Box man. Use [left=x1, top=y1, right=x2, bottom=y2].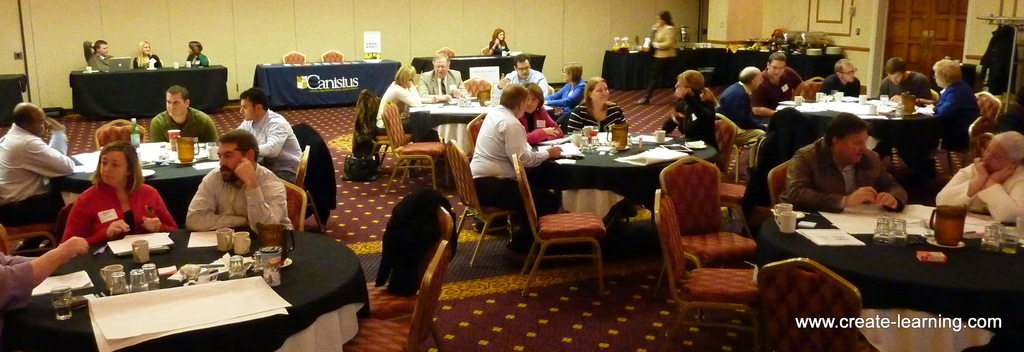
[left=0, top=106, right=70, bottom=223].
